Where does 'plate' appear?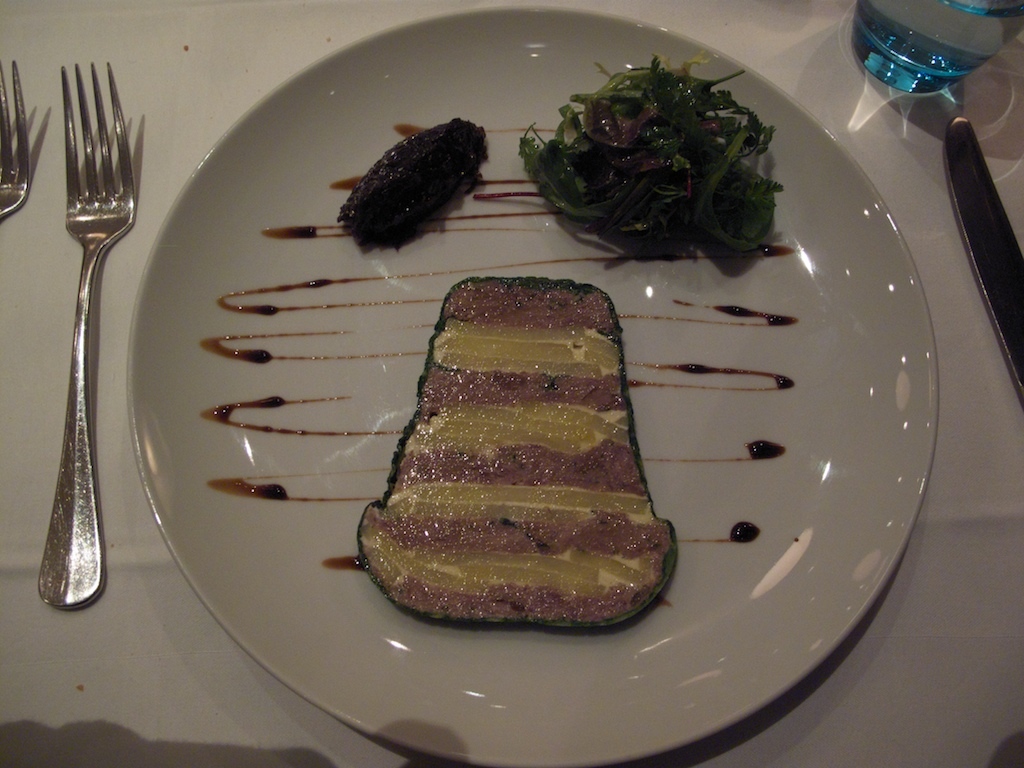
Appears at (125, 5, 939, 767).
